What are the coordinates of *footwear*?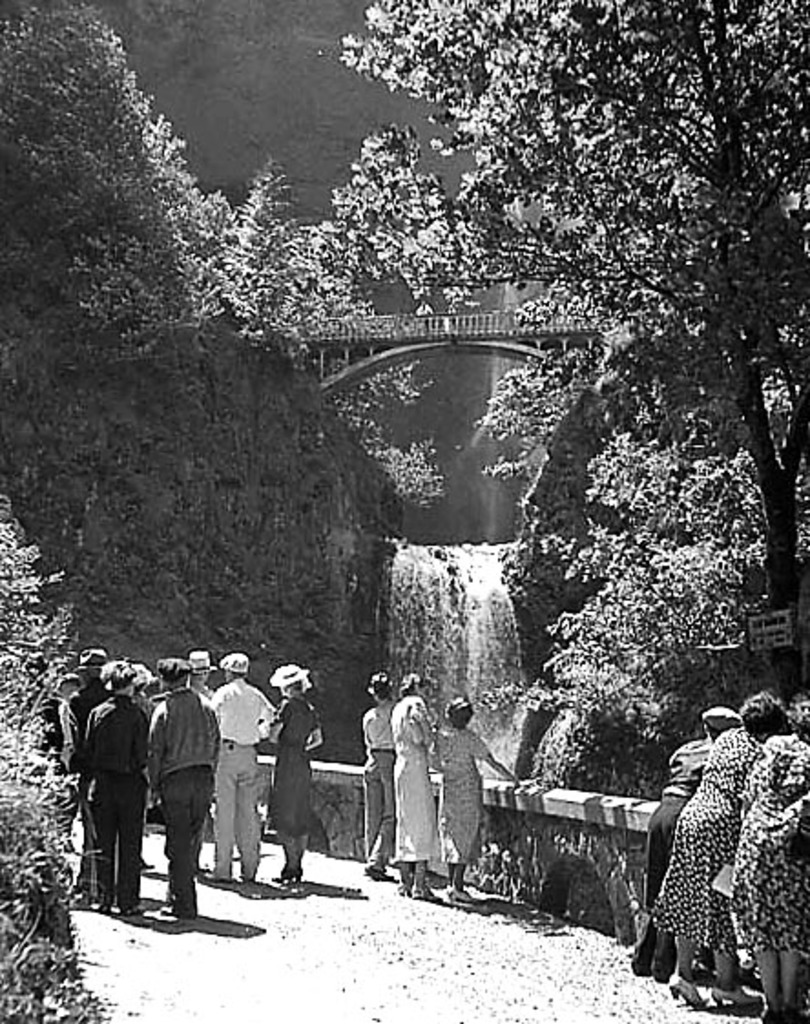
crop(159, 900, 190, 918).
